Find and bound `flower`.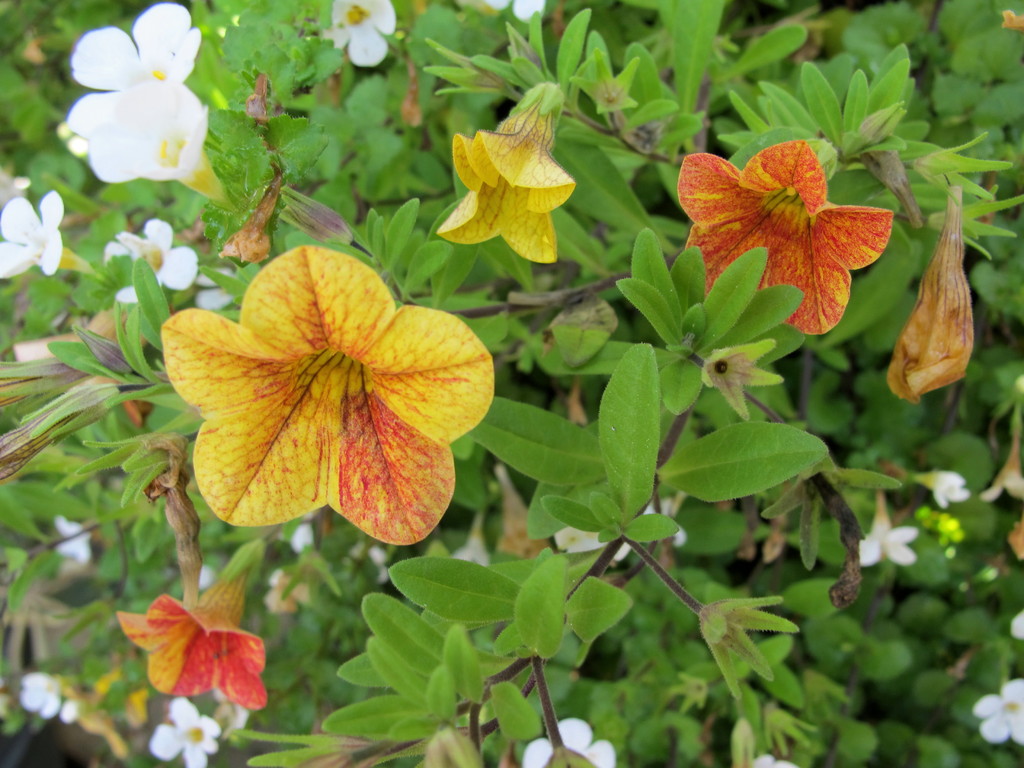
Bound: [x1=60, y1=3, x2=205, y2=146].
